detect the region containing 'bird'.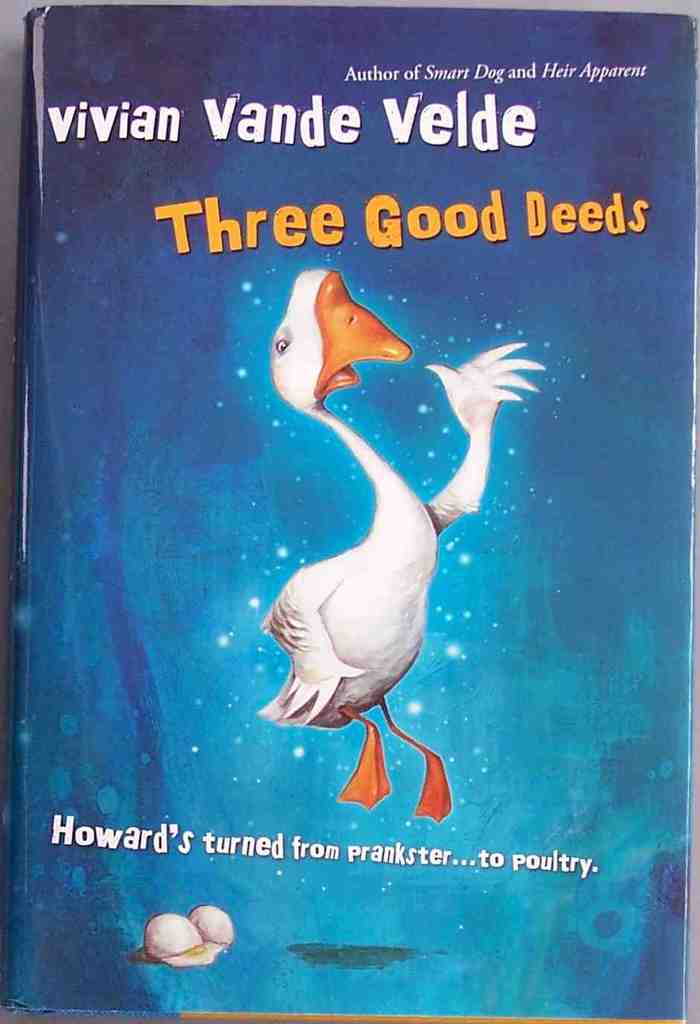
pyautogui.locateOnScreen(258, 266, 550, 825).
